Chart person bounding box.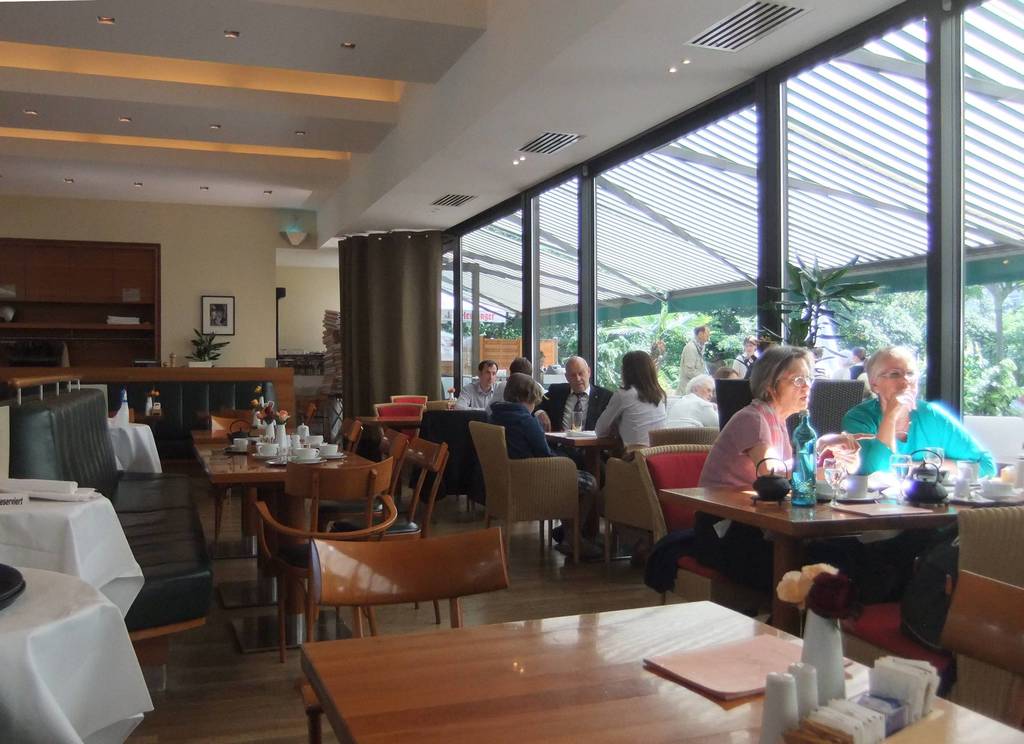
Charted: rect(491, 372, 598, 557).
